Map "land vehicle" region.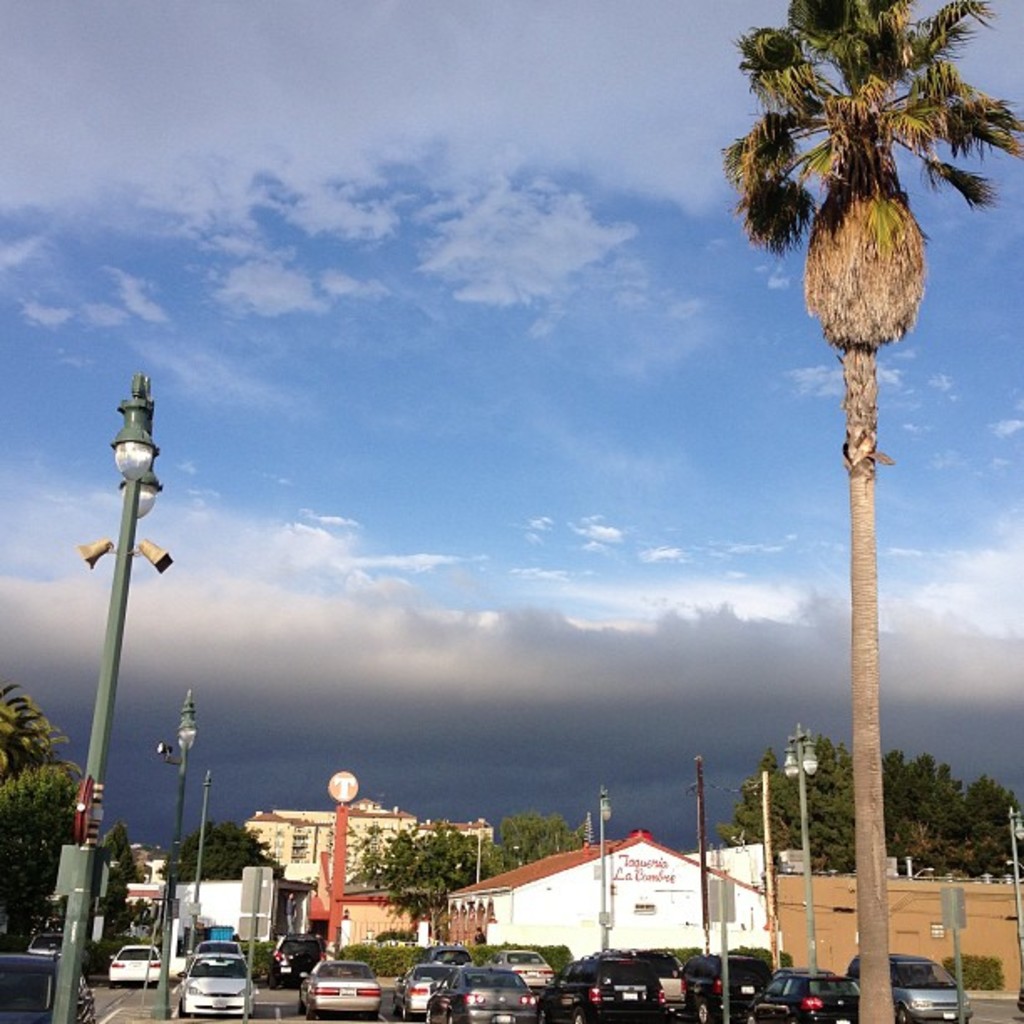
Mapped to [681,944,770,1021].
